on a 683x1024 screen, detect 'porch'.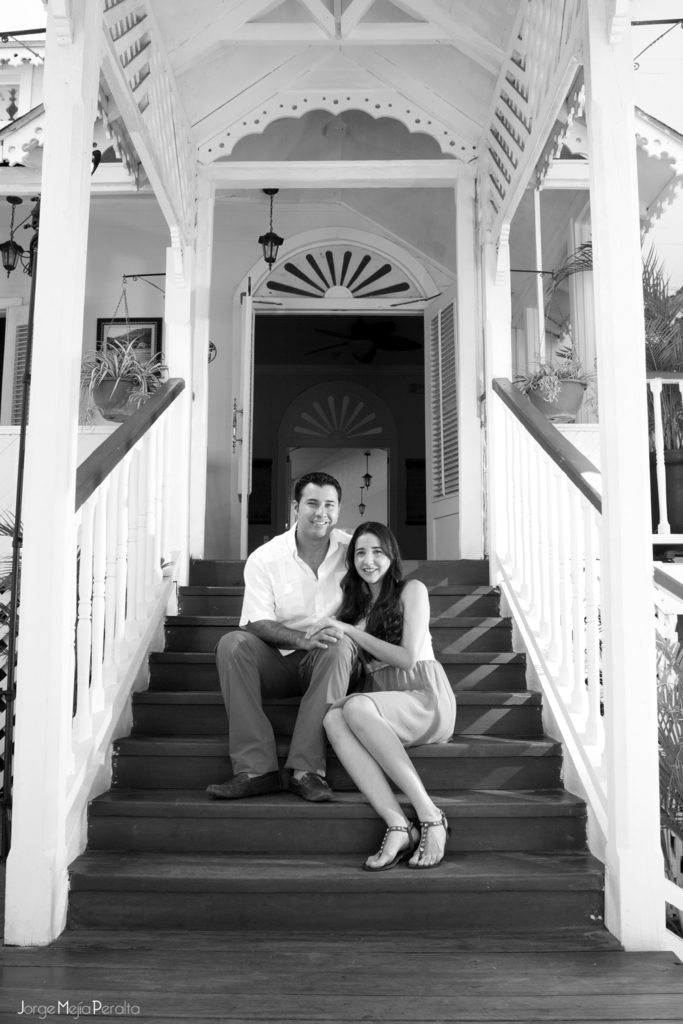
[0, 552, 682, 941].
